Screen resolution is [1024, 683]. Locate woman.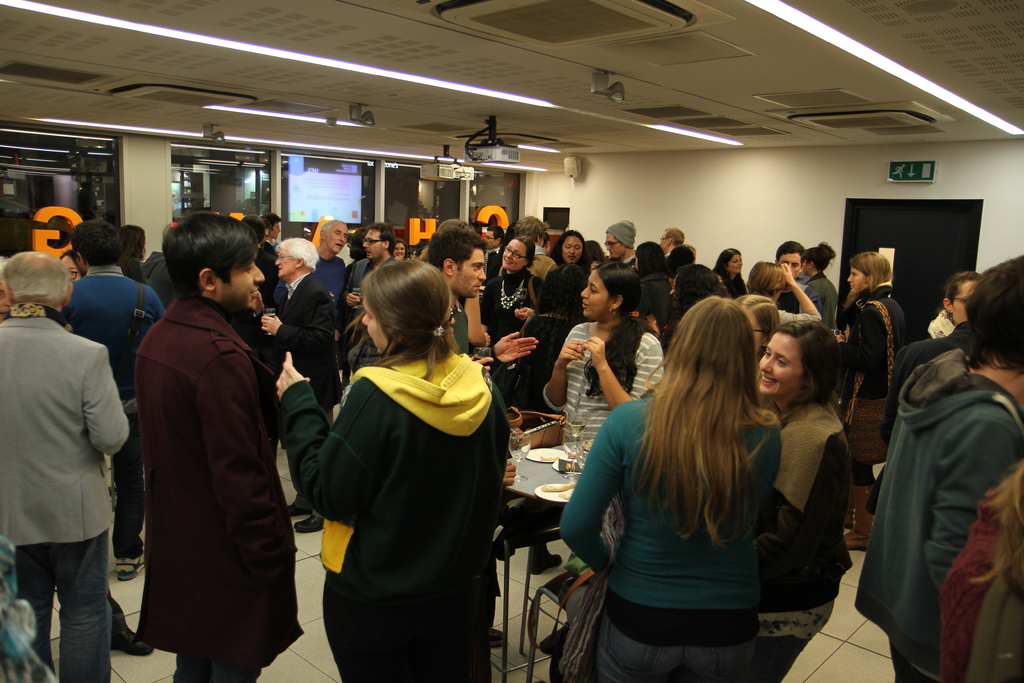
box=[116, 222, 147, 279].
